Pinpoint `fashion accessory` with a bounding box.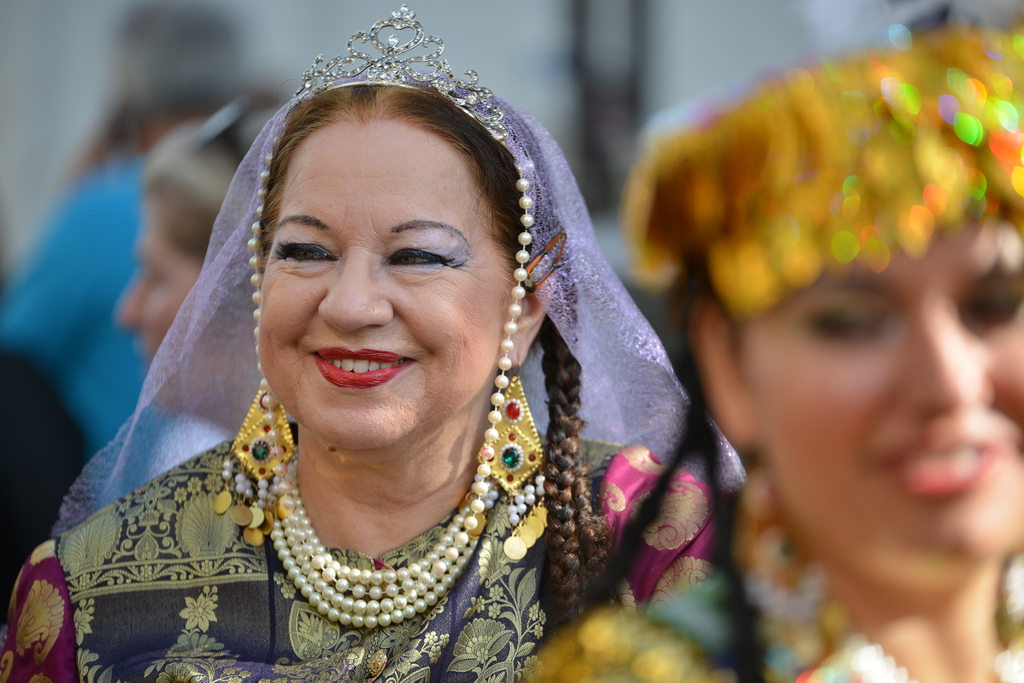
[x1=244, y1=3, x2=537, y2=600].
